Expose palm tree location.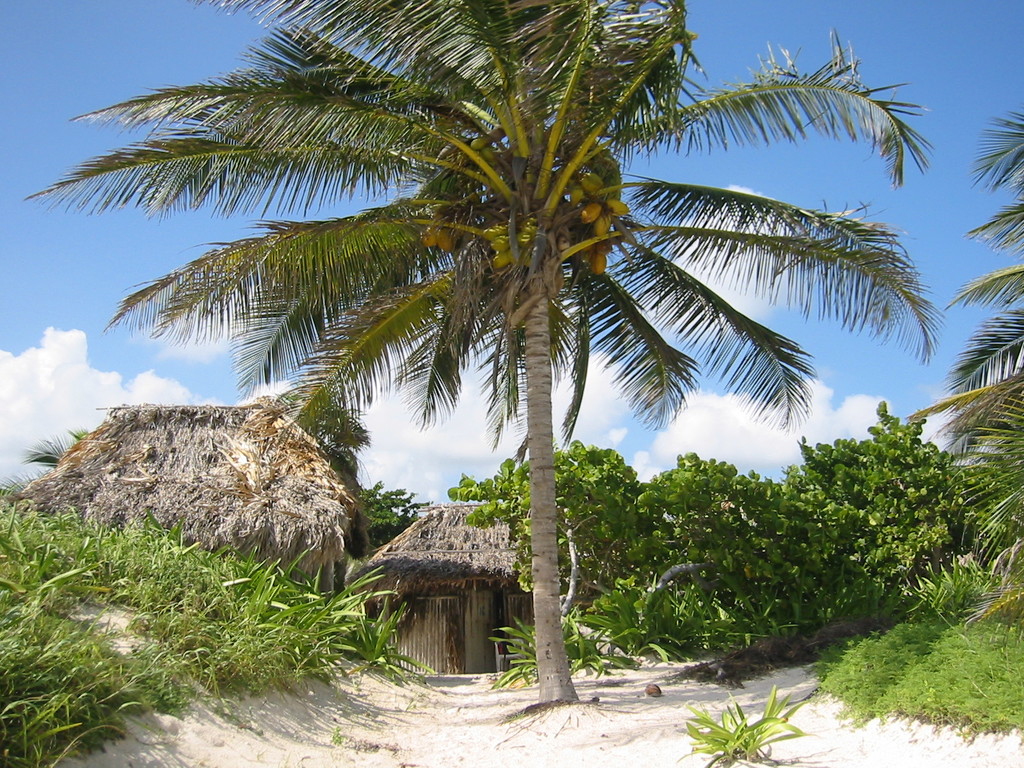
Exposed at {"x1": 68, "y1": 24, "x2": 915, "y2": 728}.
